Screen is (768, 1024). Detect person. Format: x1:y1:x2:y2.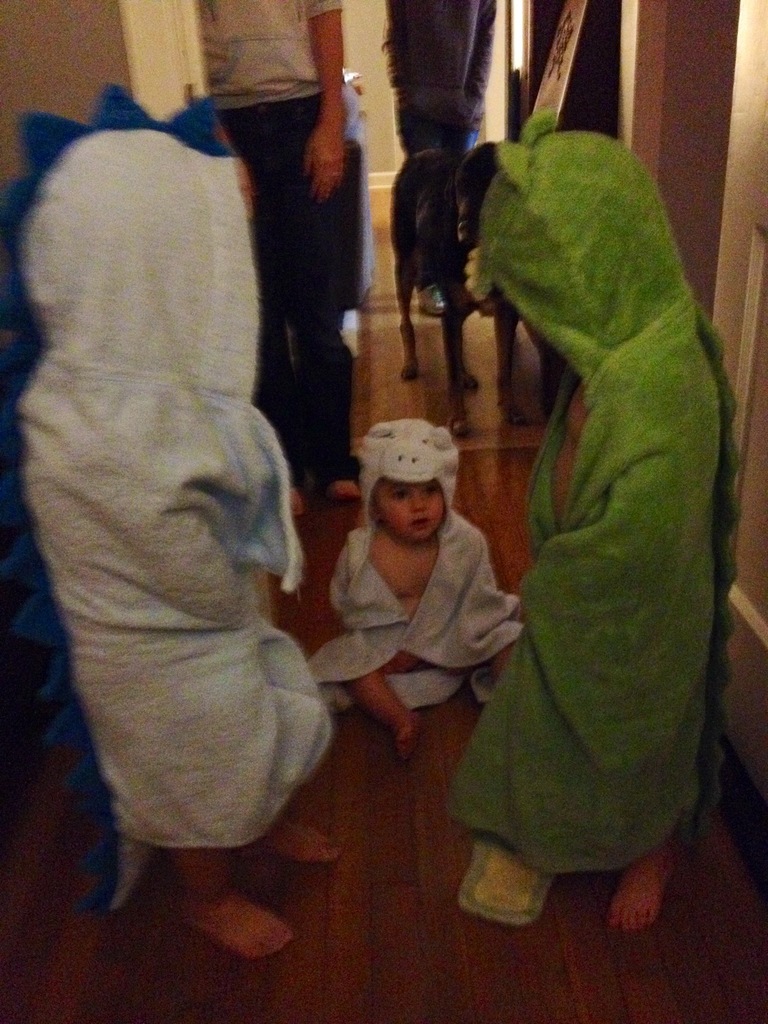
27:118:363:972.
